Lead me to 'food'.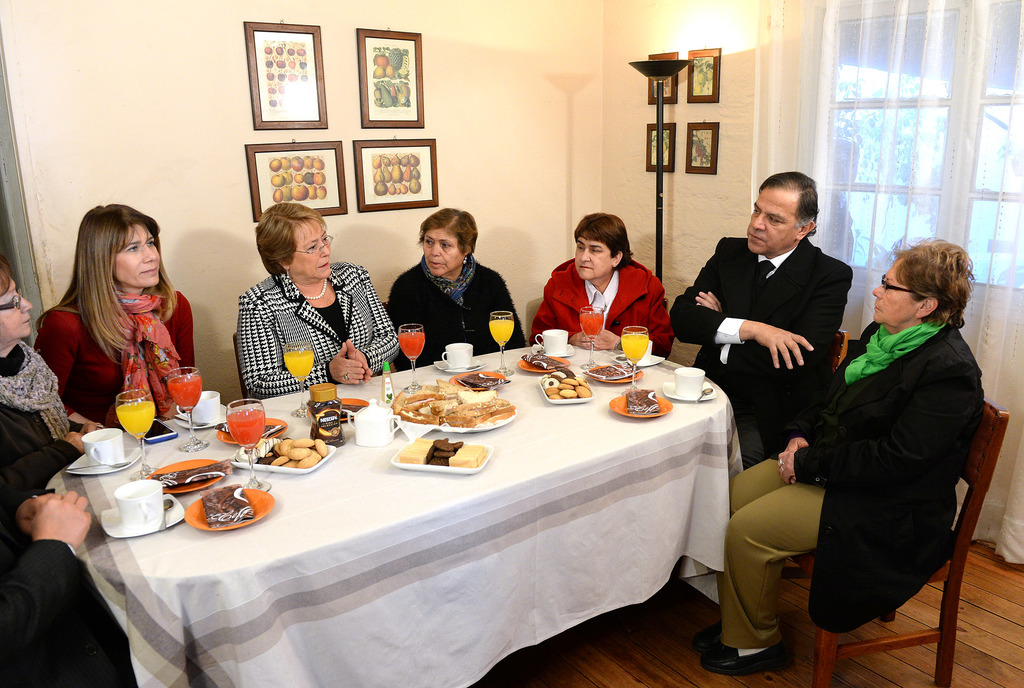
Lead to <box>390,378,507,438</box>.
